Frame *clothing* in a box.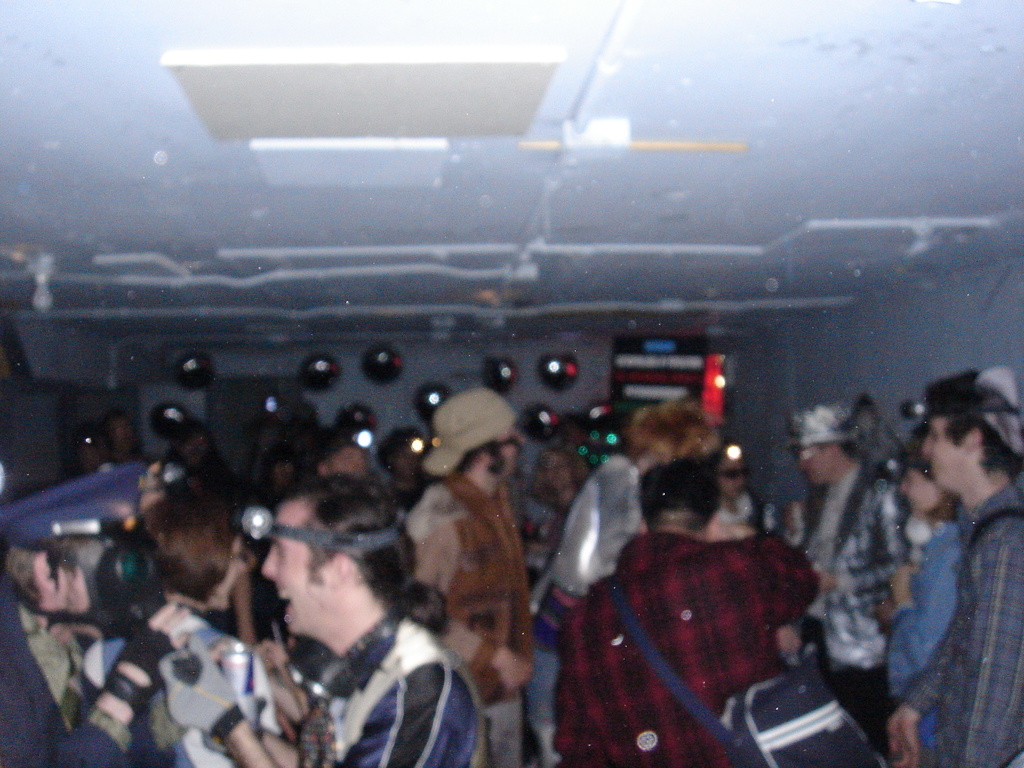
[x1=518, y1=454, x2=663, y2=767].
